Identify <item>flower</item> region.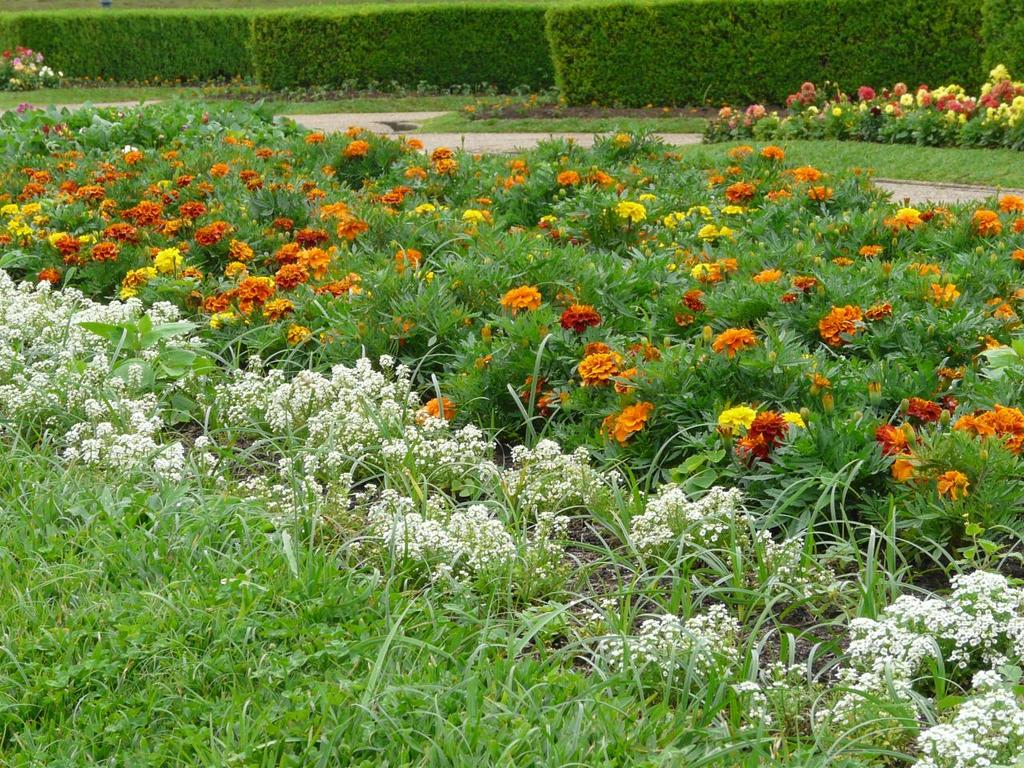
Region: bbox(398, 318, 417, 333).
